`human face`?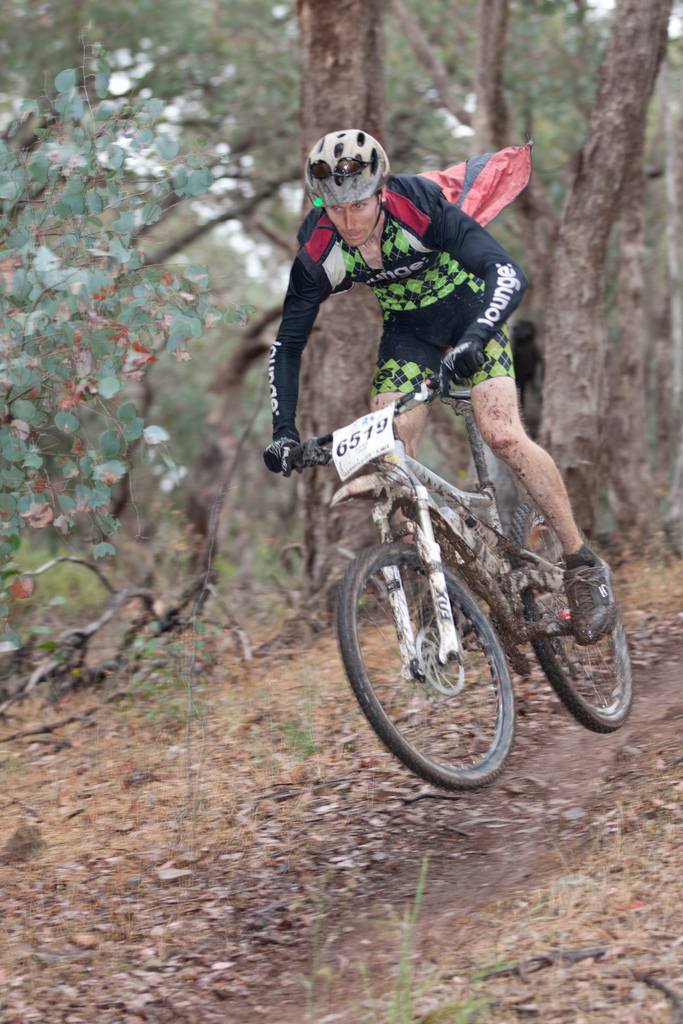
324,199,385,248
